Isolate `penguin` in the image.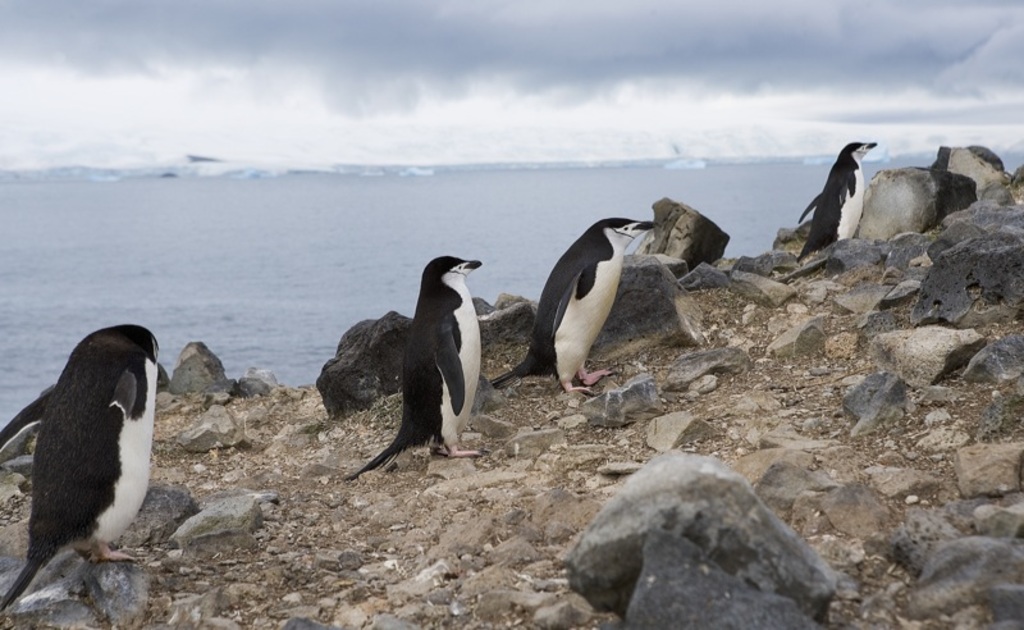
Isolated region: x1=486, y1=220, x2=646, y2=387.
